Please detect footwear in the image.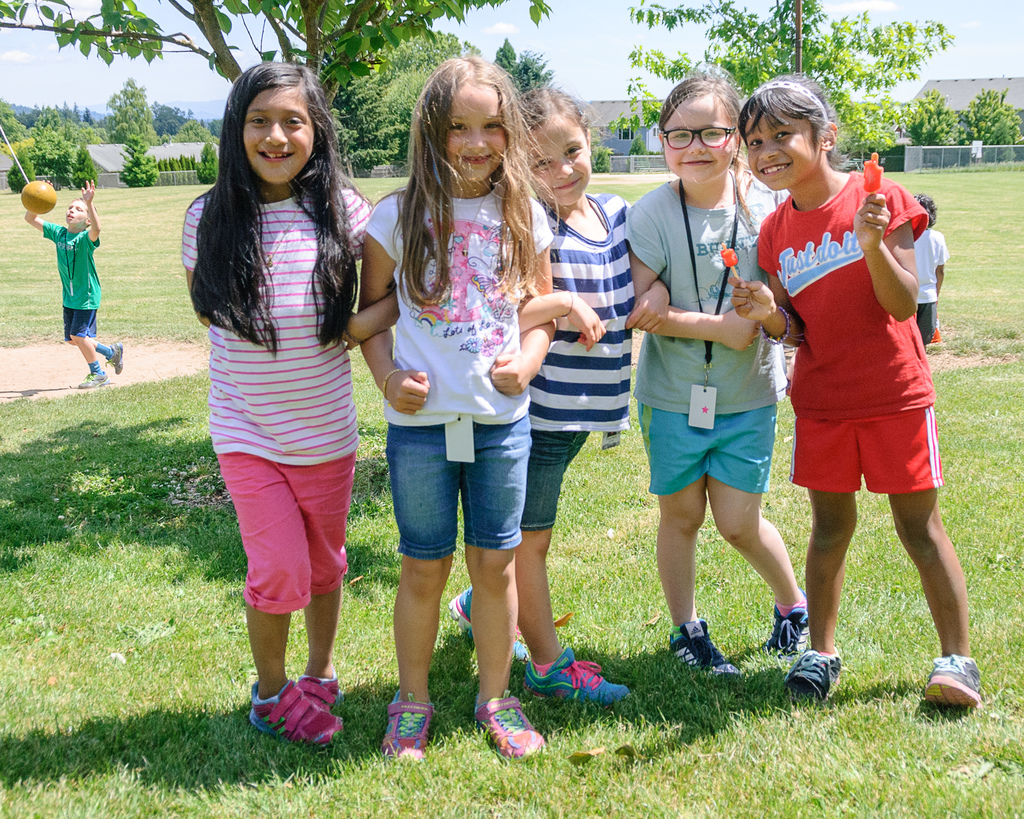
<region>762, 589, 807, 664</region>.
